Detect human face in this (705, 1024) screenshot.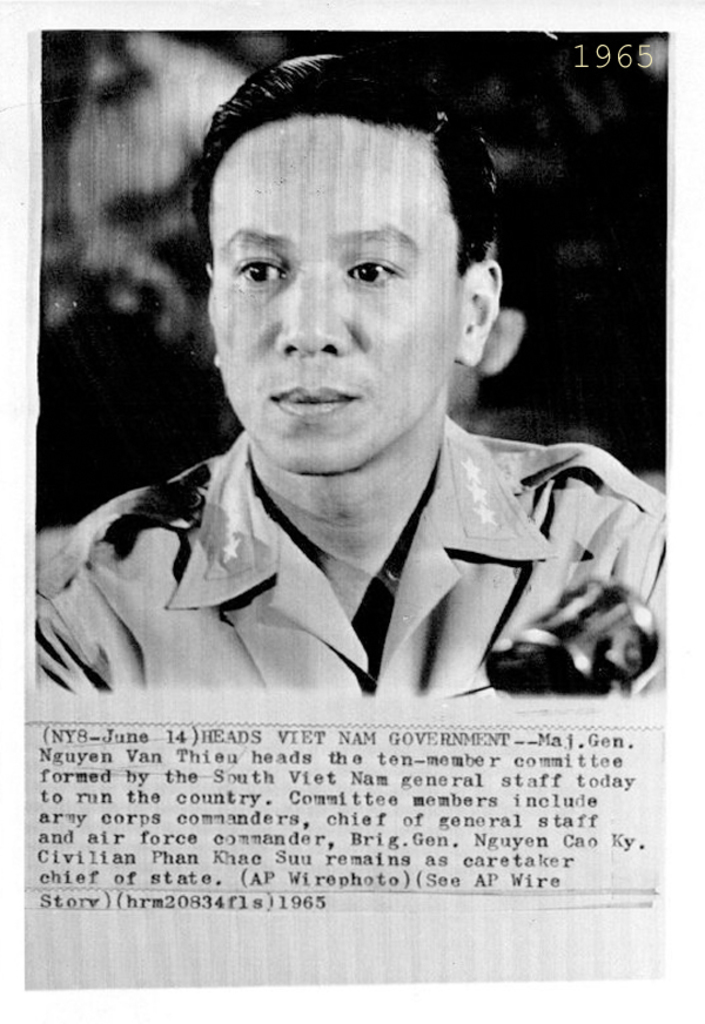
Detection: [left=207, top=115, right=464, bottom=476].
